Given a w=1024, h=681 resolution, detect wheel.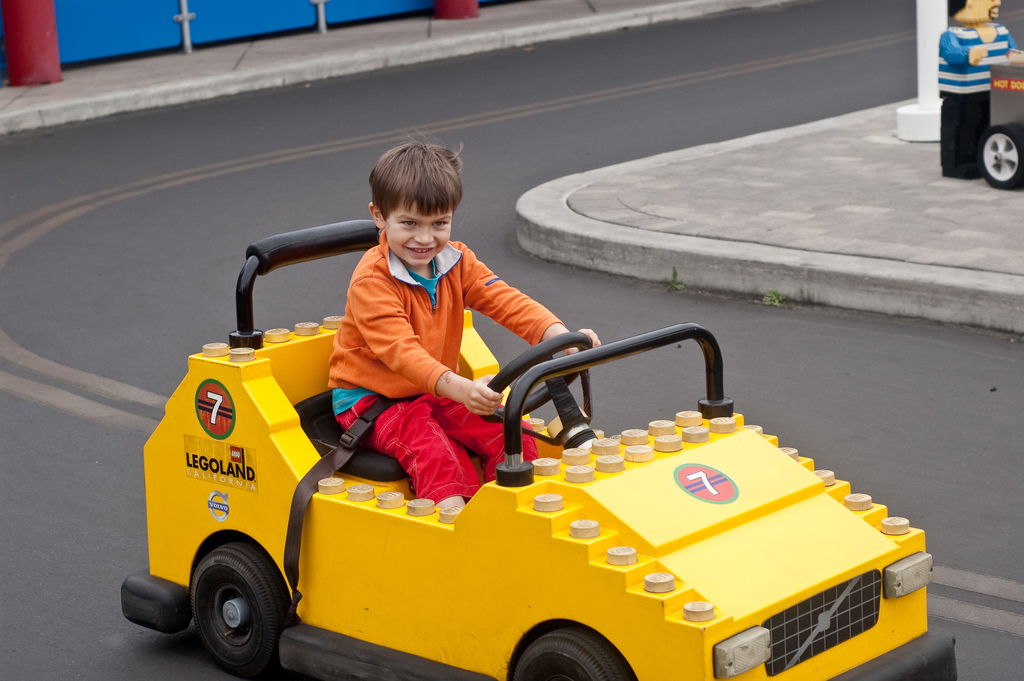
rect(974, 121, 1023, 187).
